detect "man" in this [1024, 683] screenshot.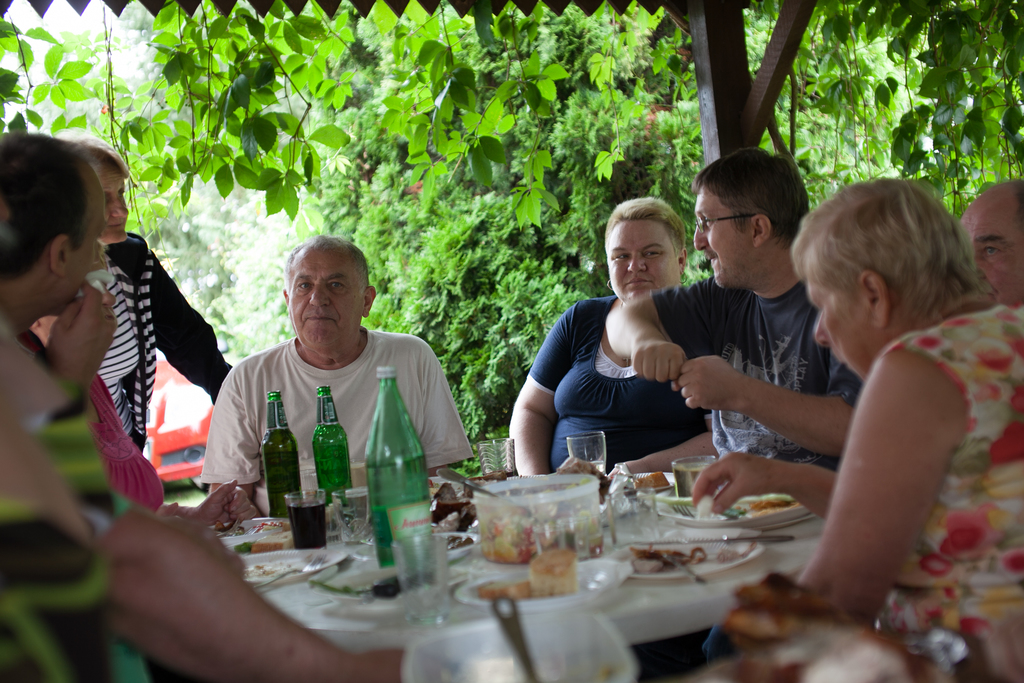
Detection: 0, 129, 132, 411.
